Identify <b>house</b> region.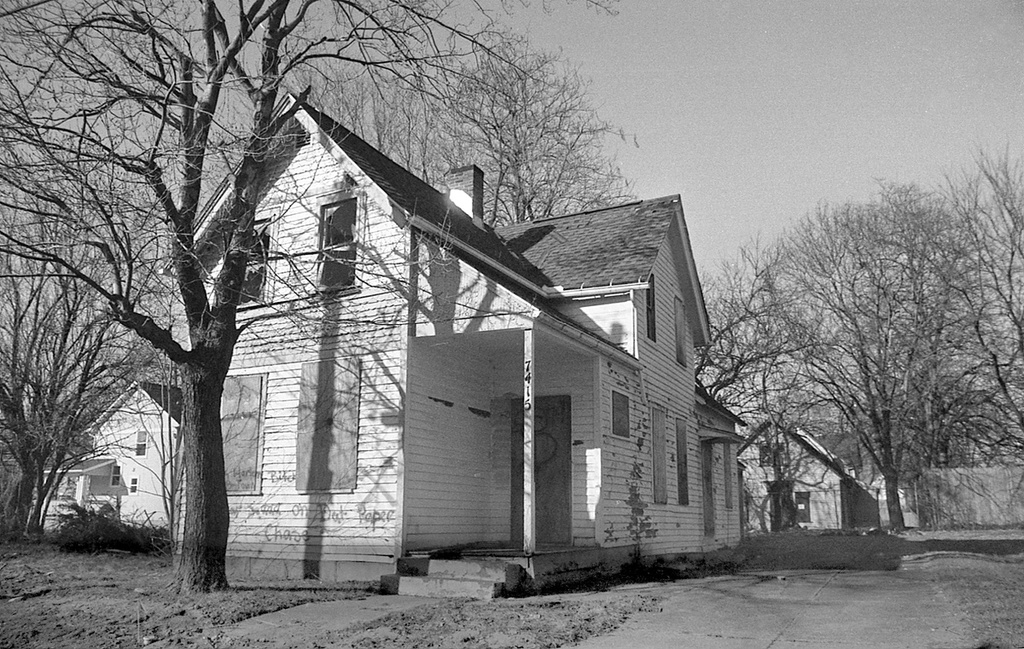
Region: l=140, t=90, r=751, b=603.
